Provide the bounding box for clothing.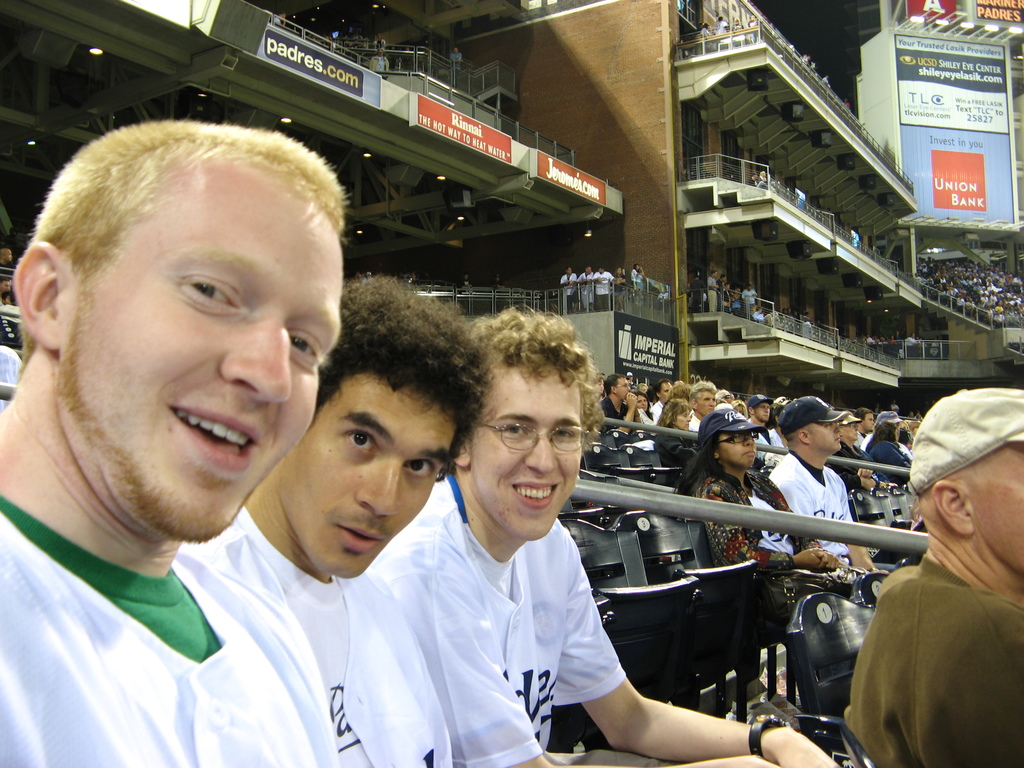
crop(716, 274, 721, 309).
